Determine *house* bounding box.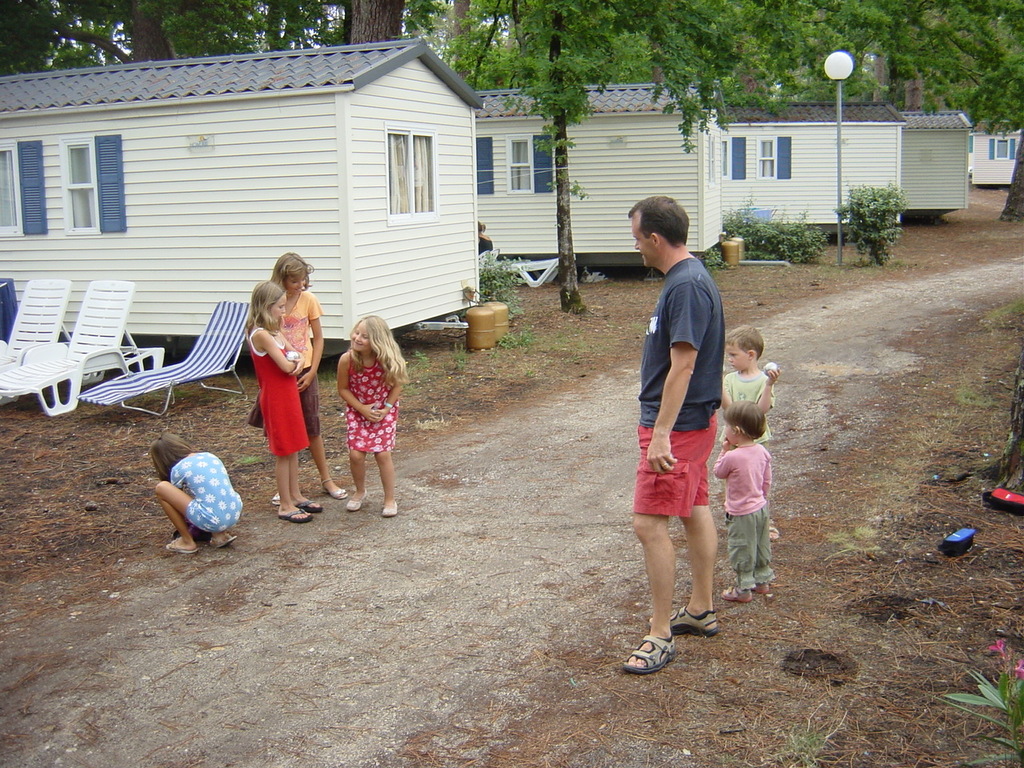
Determined: box(963, 122, 1023, 189).
